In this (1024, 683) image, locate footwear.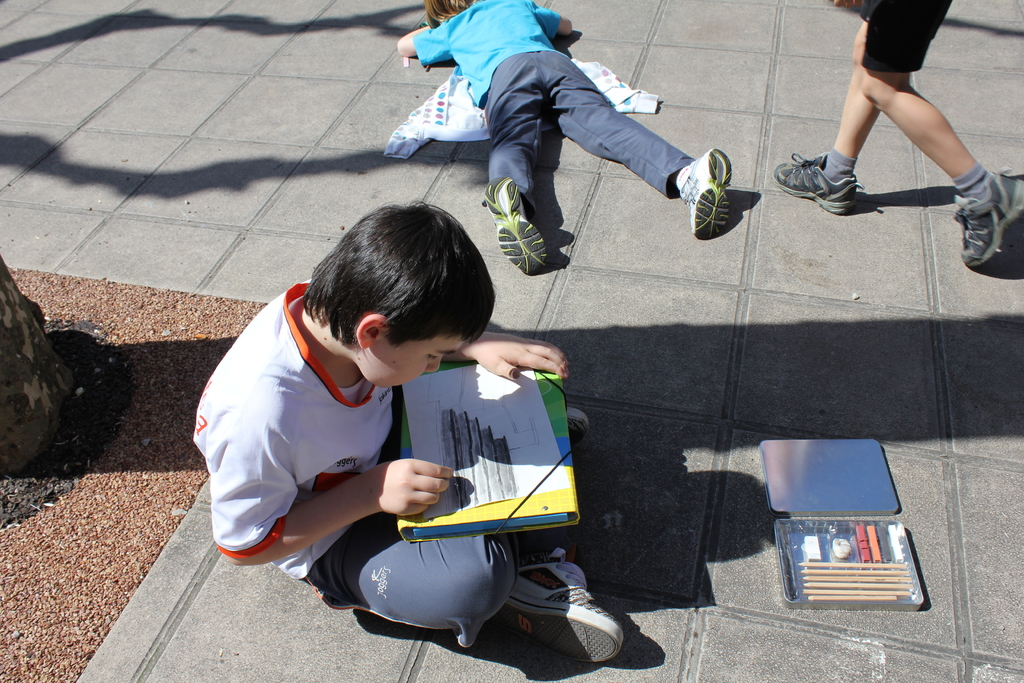
Bounding box: box=[947, 168, 1023, 273].
